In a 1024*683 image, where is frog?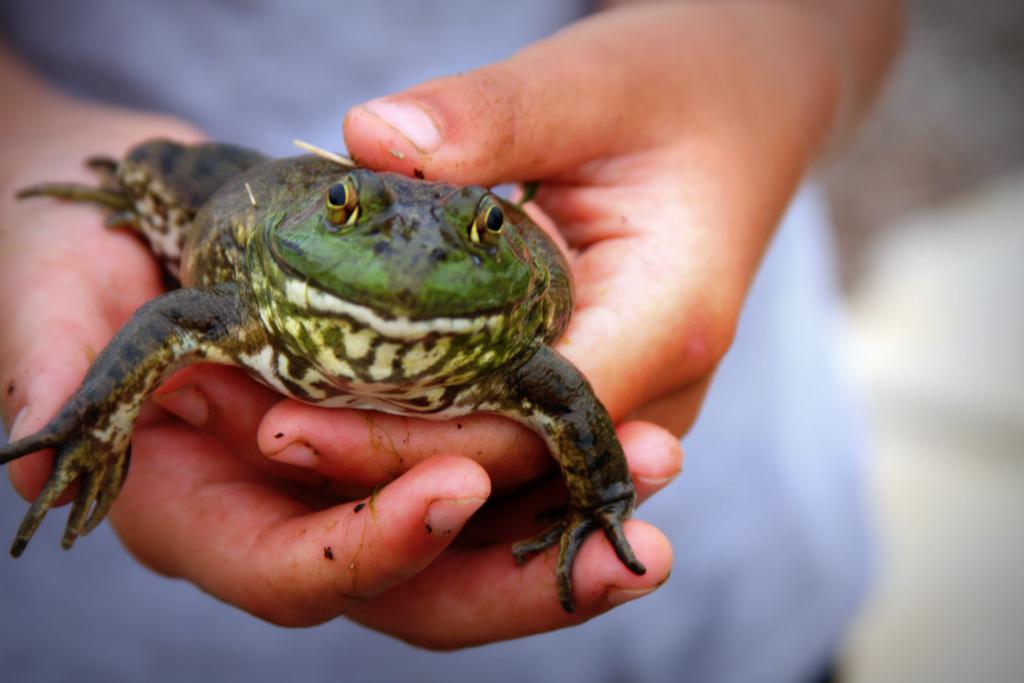
[x1=0, y1=133, x2=649, y2=614].
